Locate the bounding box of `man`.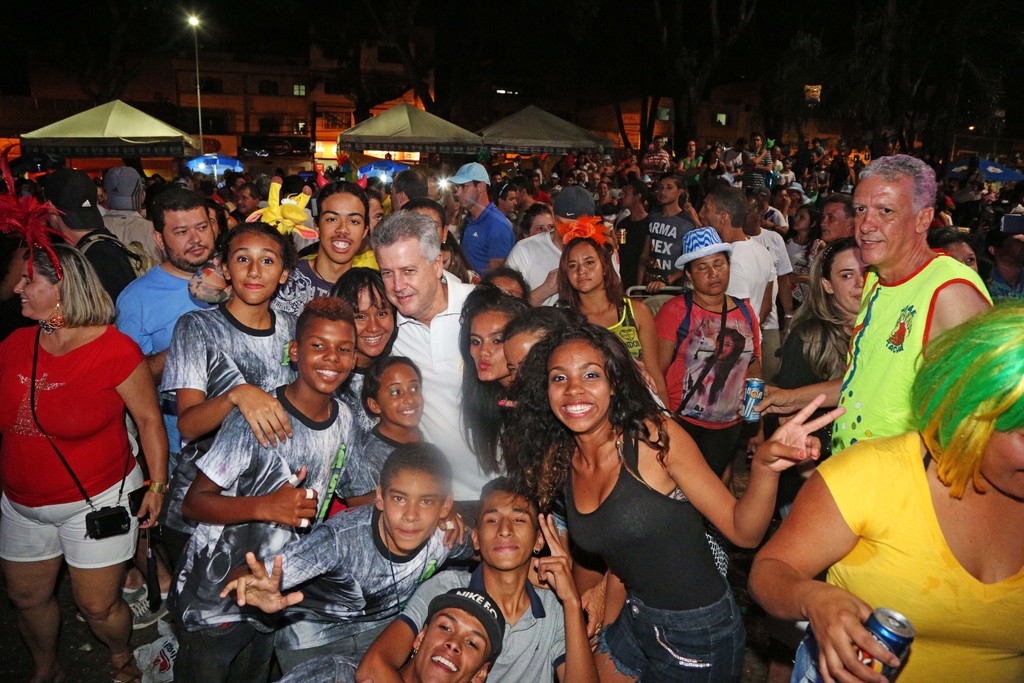
Bounding box: box=[820, 197, 861, 243].
